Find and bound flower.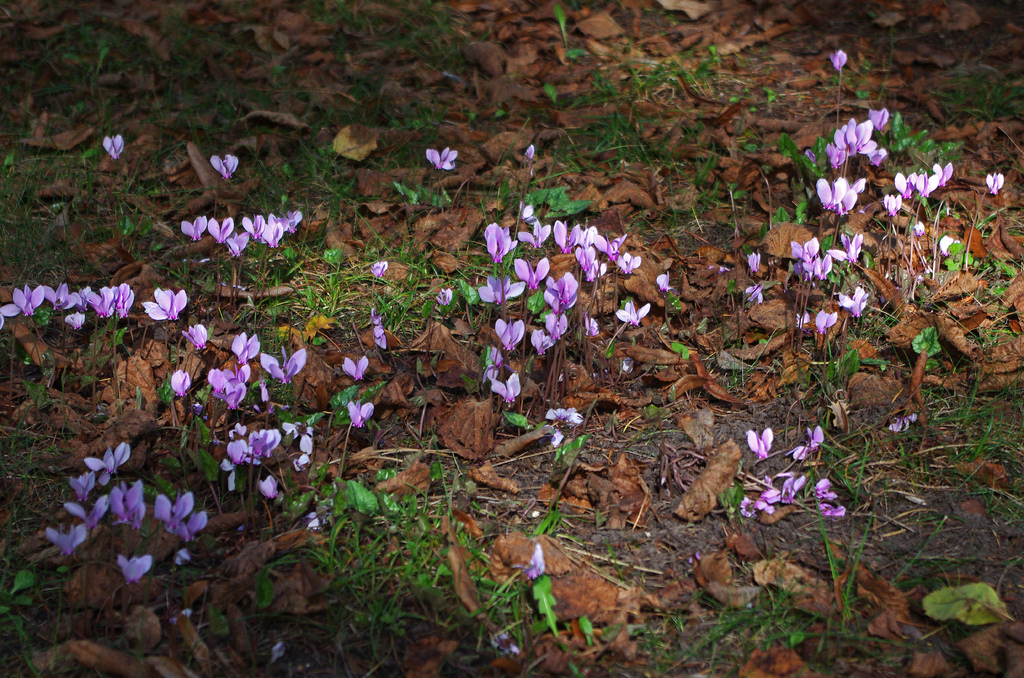
Bound: <box>171,367,195,398</box>.
